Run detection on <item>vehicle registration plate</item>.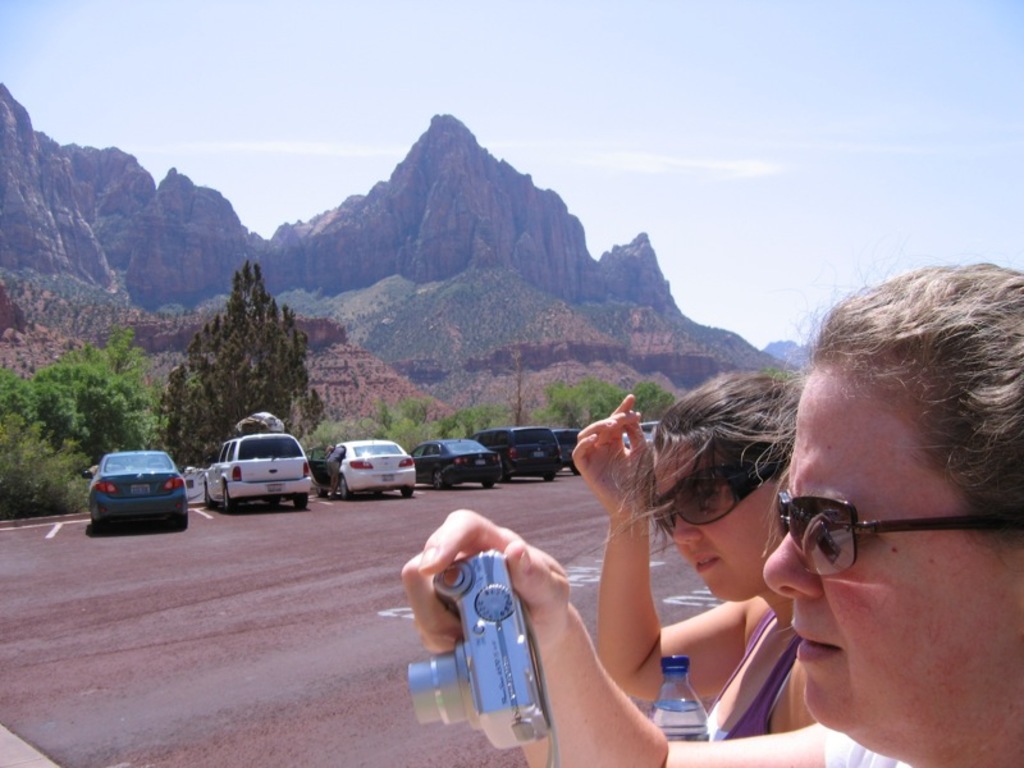
Result: <box>534,452,541,457</box>.
